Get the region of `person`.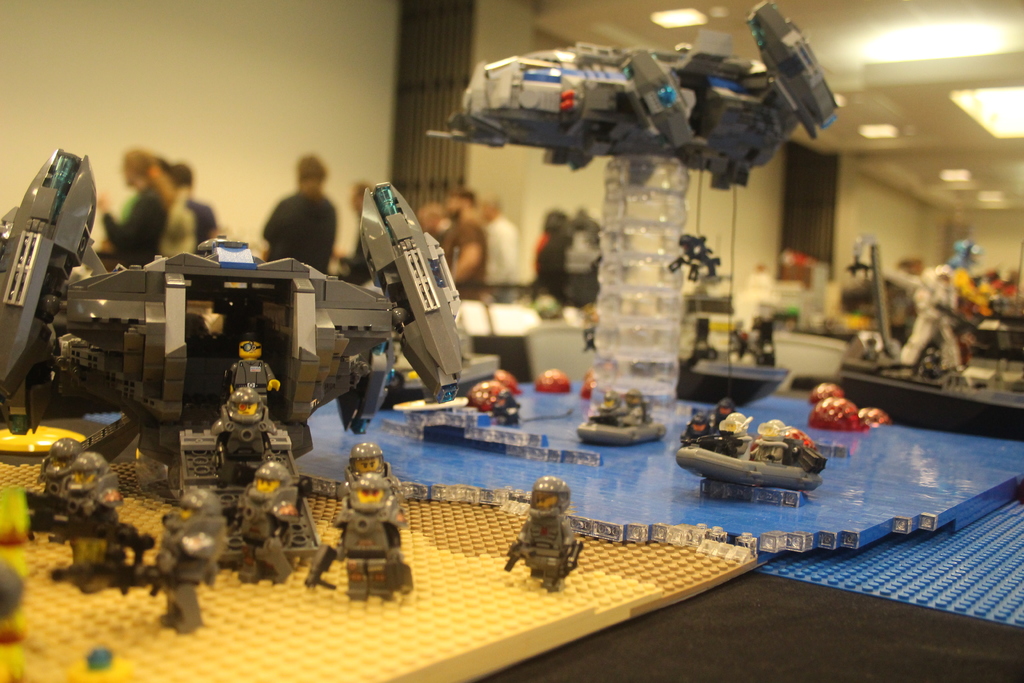
crop(221, 323, 278, 419).
